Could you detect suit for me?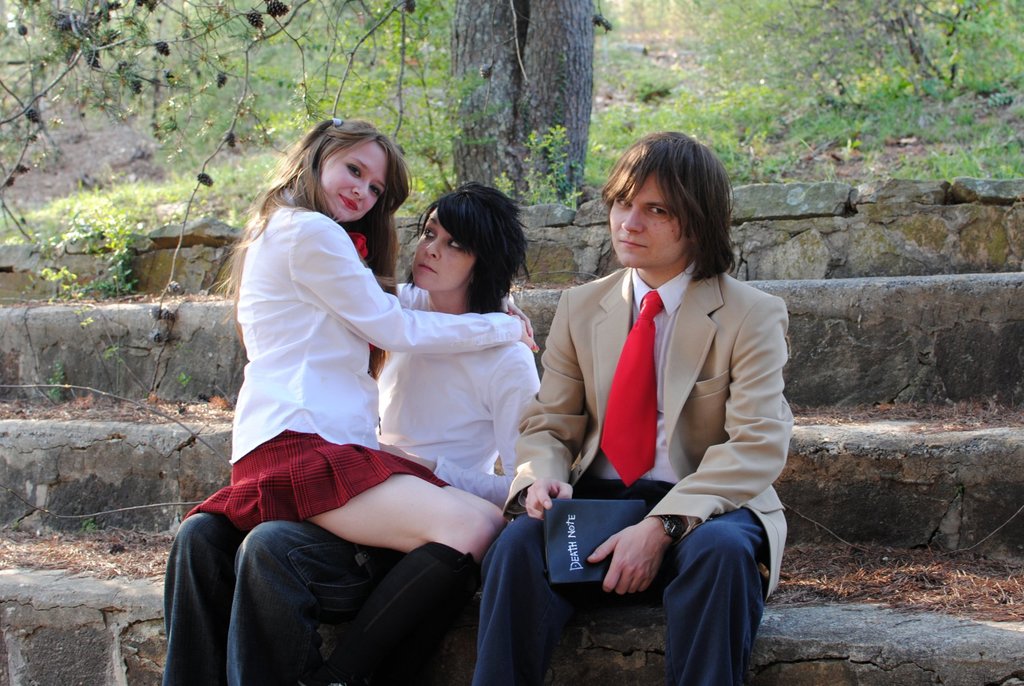
Detection result: select_region(538, 243, 740, 590).
